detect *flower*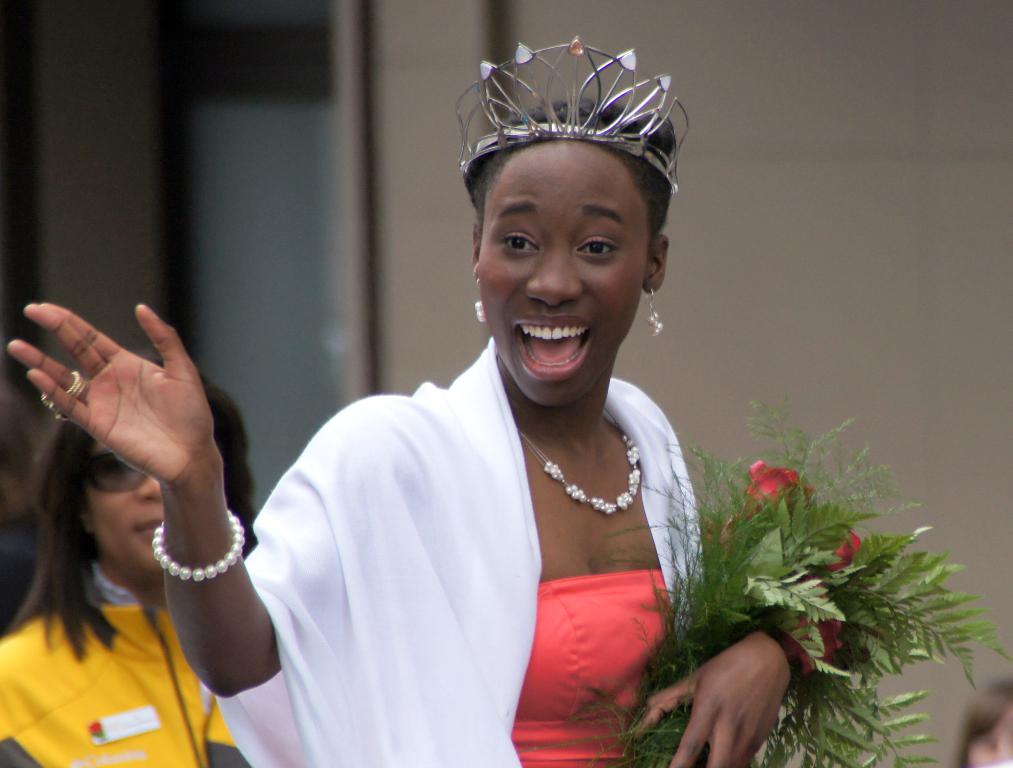
842, 583, 884, 665
